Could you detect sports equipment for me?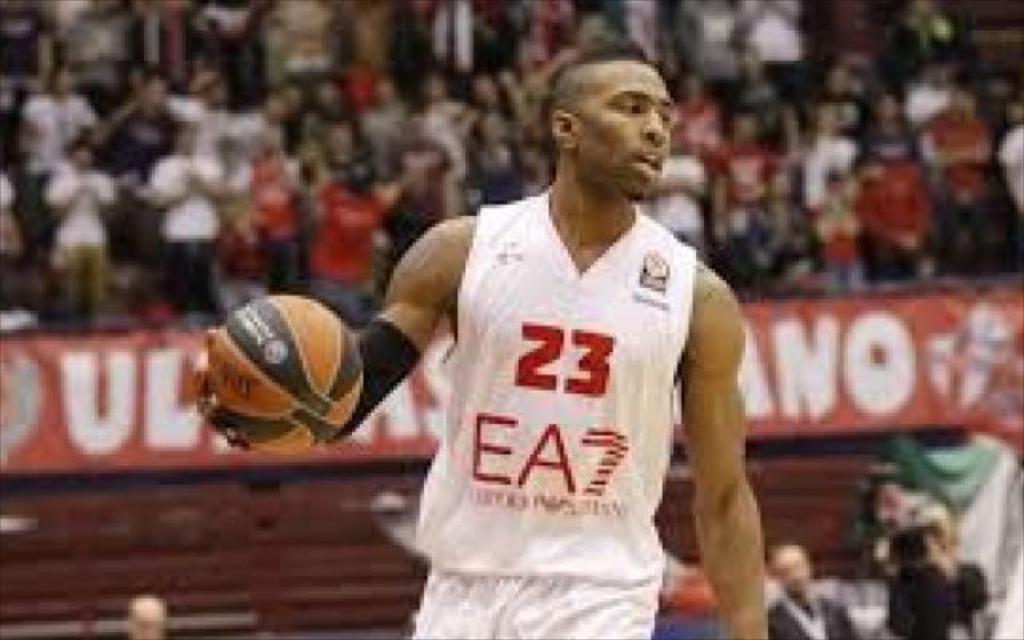
Detection result: (x1=206, y1=290, x2=370, y2=459).
